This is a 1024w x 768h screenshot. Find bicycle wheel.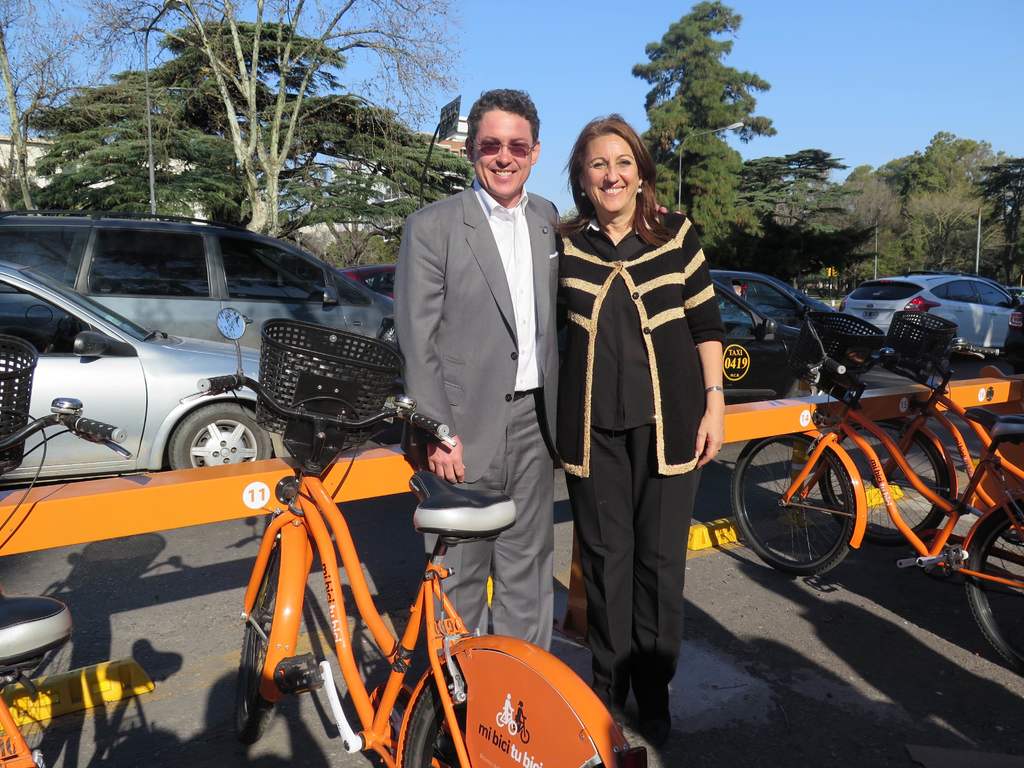
Bounding box: (231, 522, 277, 746).
